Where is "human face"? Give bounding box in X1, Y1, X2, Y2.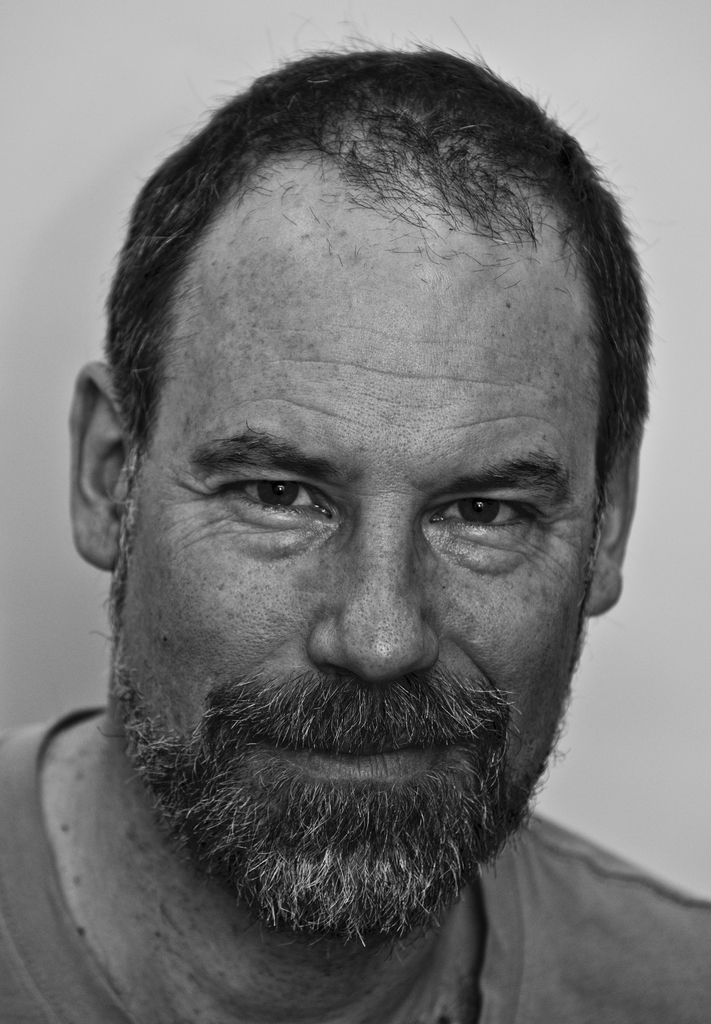
122, 229, 601, 932.
